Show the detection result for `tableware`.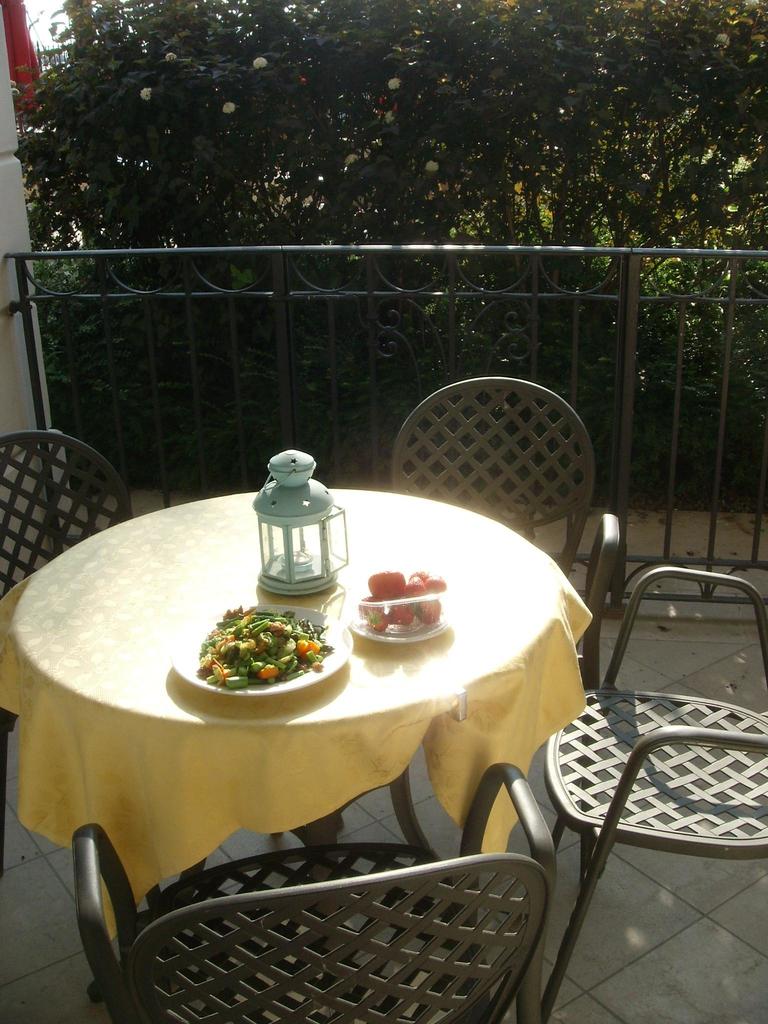
Rect(352, 585, 453, 644).
